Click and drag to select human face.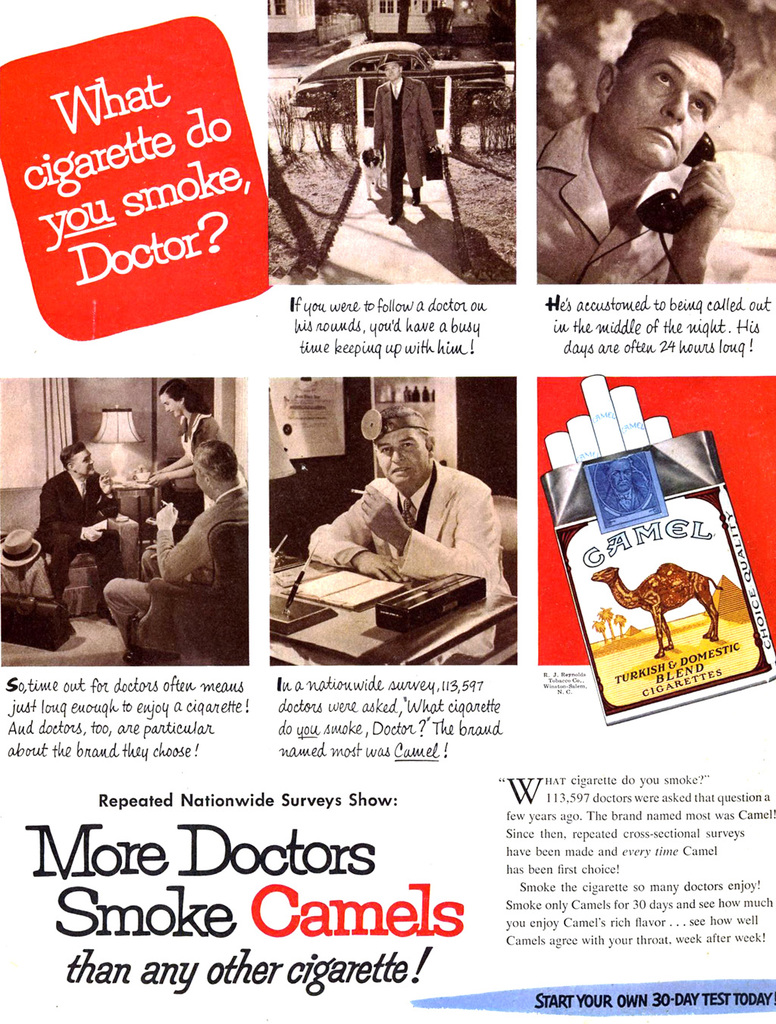
Selection: 377 420 430 483.
